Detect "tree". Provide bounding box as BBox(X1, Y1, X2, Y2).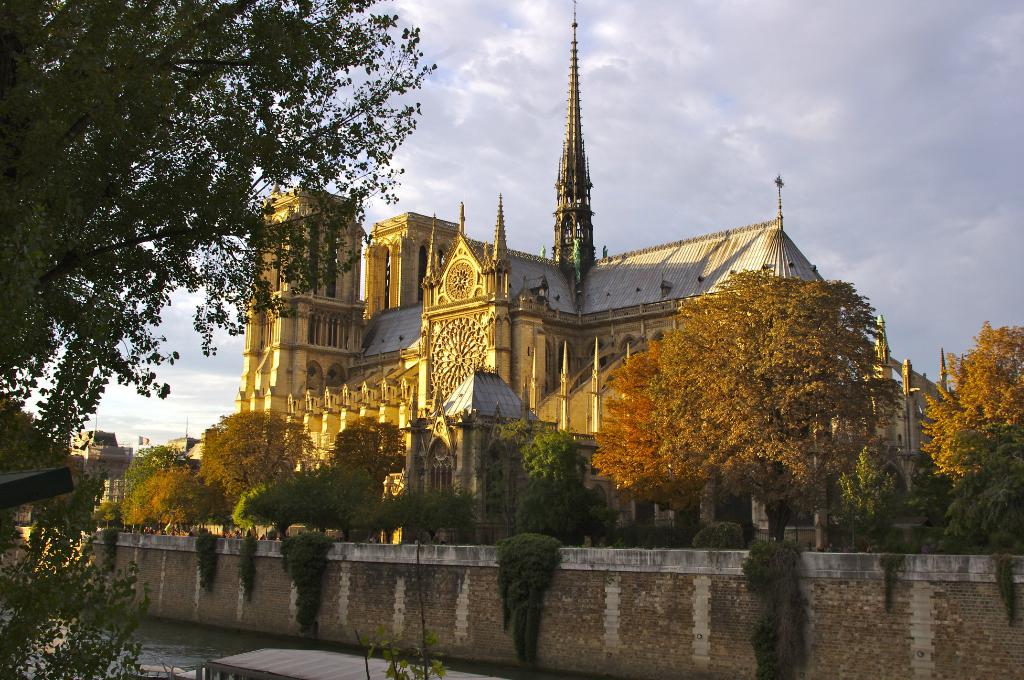
BBox(593, 238, 929, 537).
